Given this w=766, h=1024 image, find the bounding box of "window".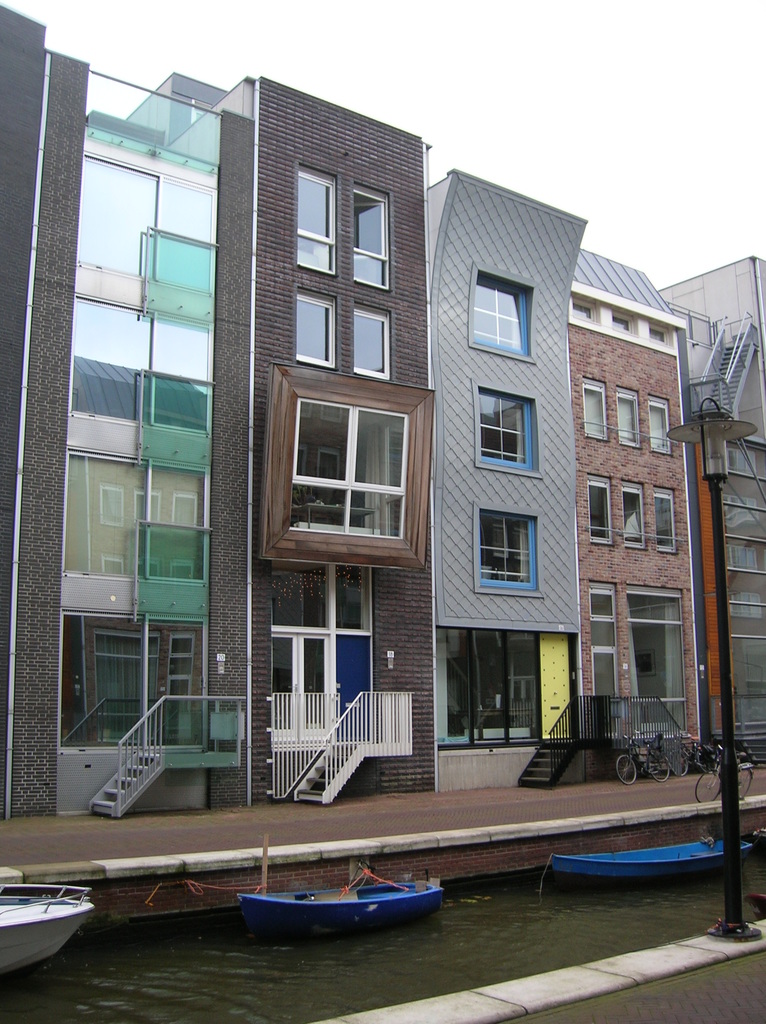
(646,397,671,454).
